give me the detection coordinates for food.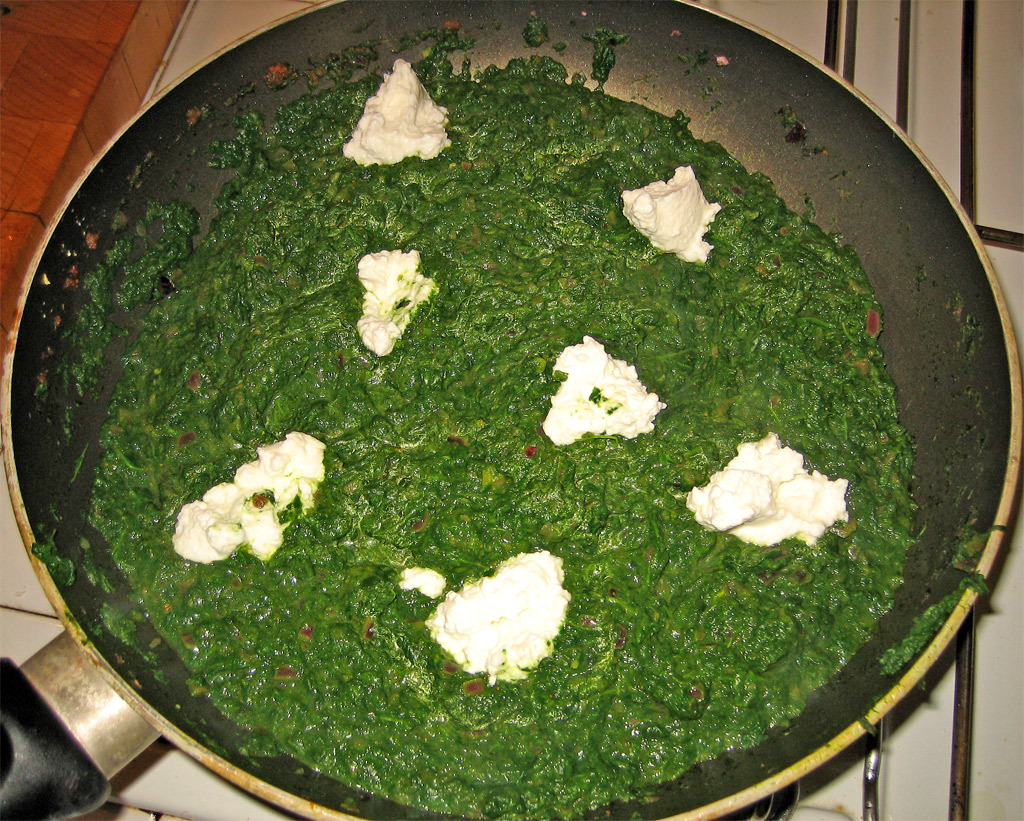
pyautogui.locateOnScreen(428, 551, 594, 692).
